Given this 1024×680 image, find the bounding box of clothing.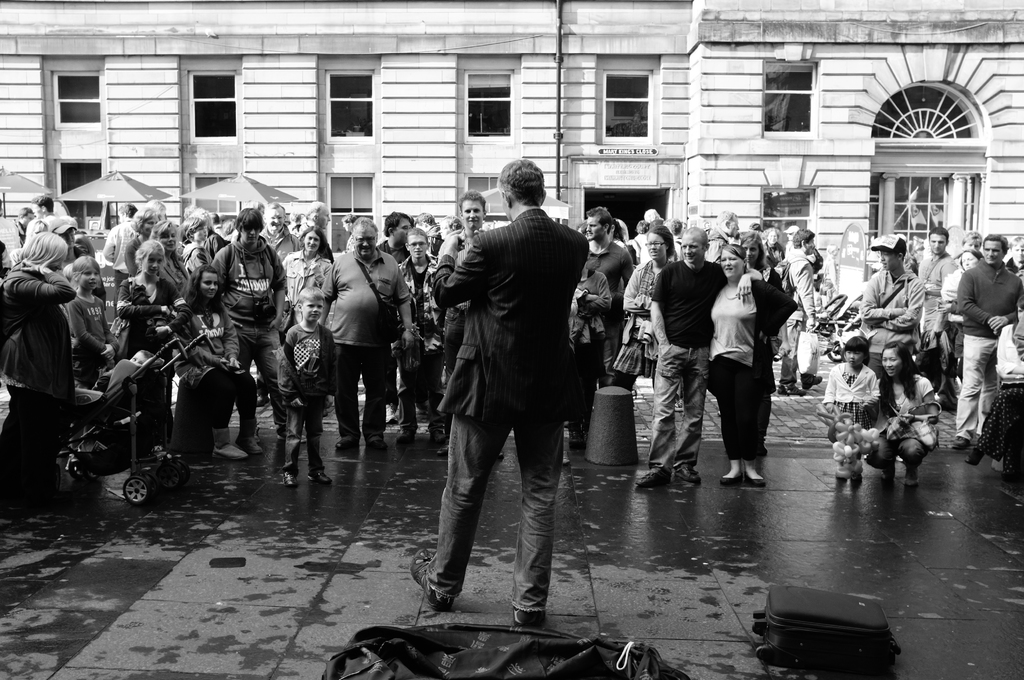
(186,242,210,275).
